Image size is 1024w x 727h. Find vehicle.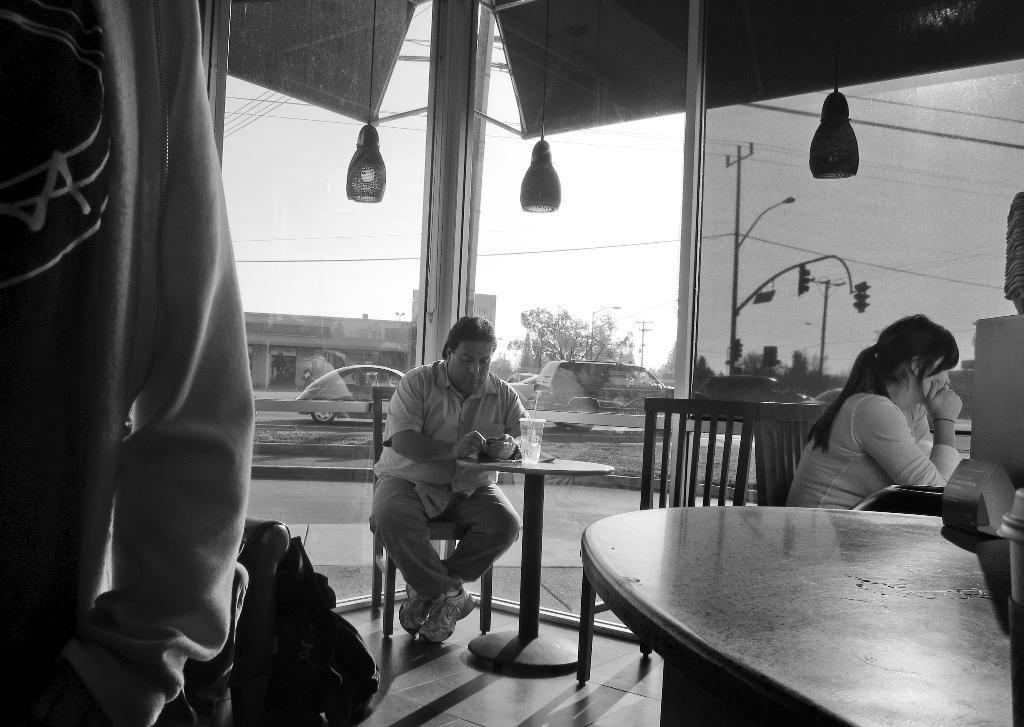
left=685, top=371, right=812, bottom=422.
